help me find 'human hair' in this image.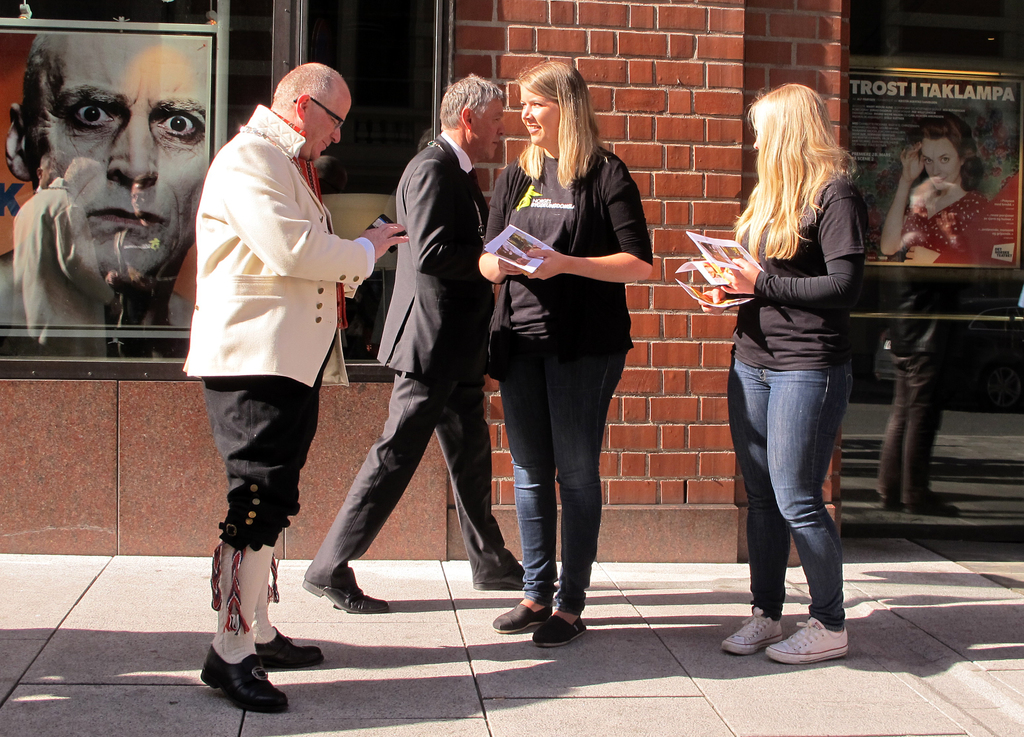
Found it: (left=744, top=69, right=862, bottom=273).
